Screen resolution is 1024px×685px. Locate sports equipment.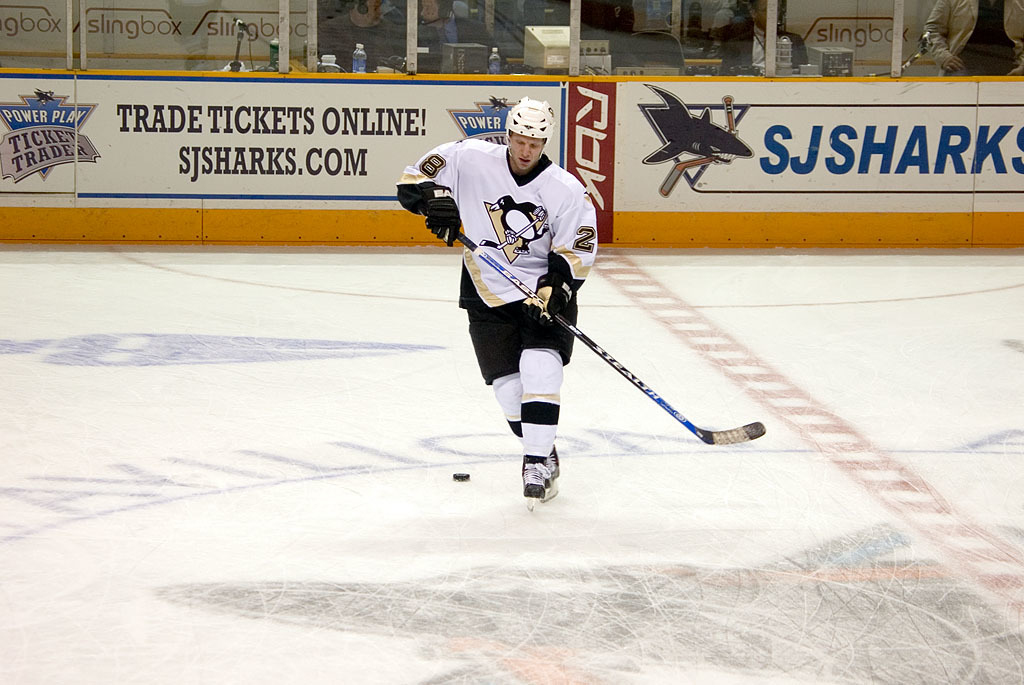
left=453, top=471, right=473, bottom=481.
